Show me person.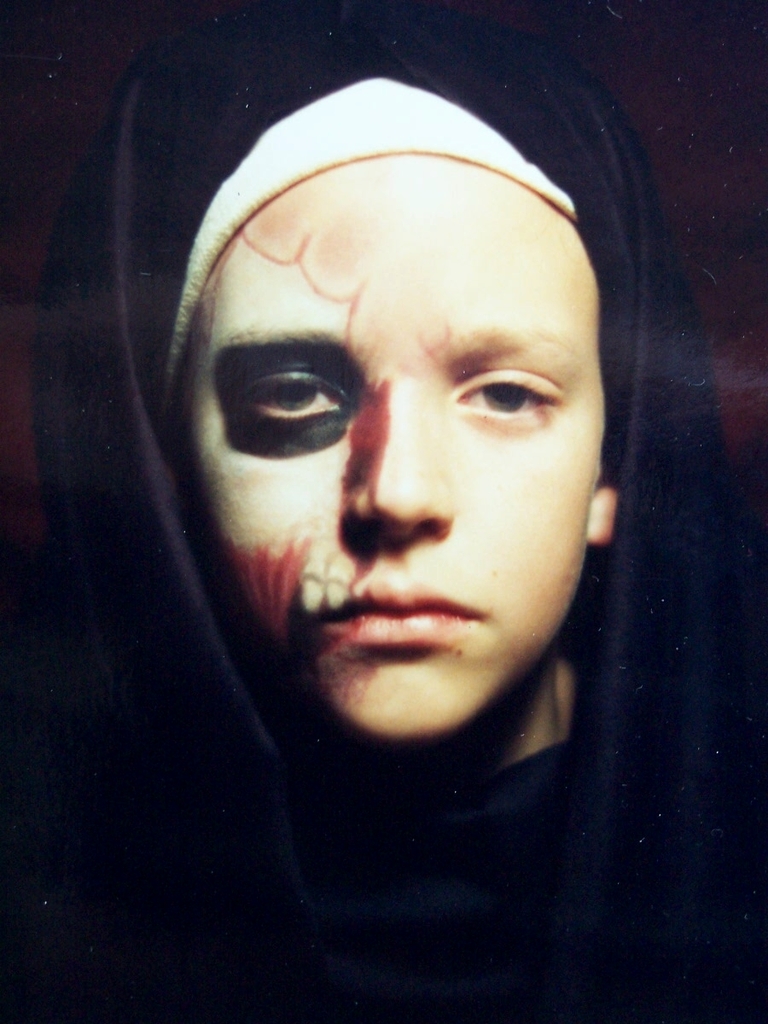
person is here: 84/10/713/945.
